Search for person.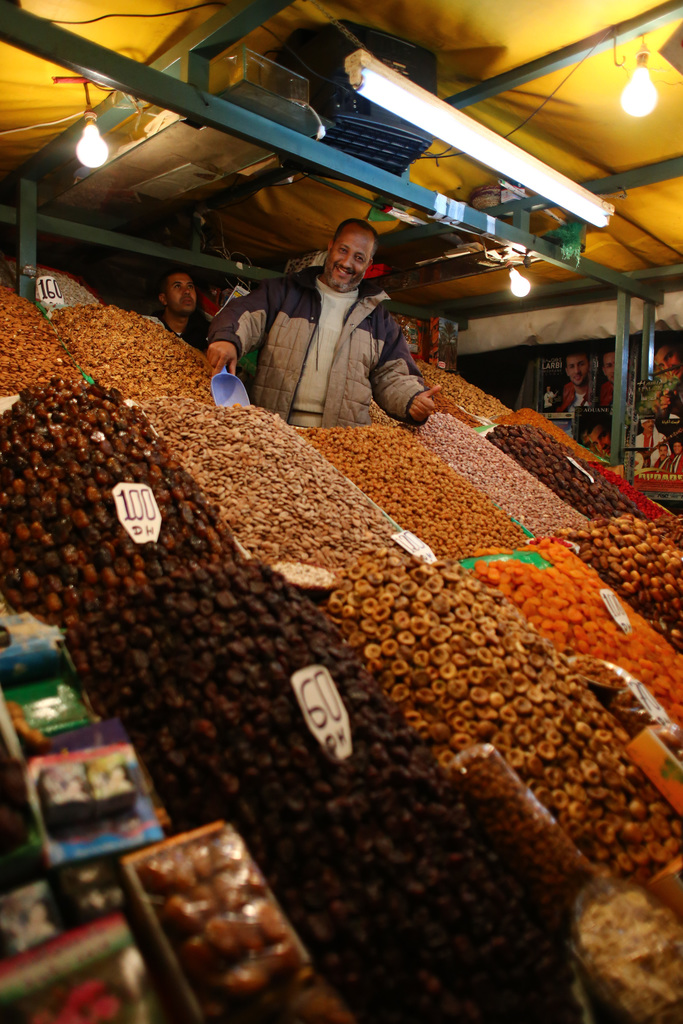
Found at detection(651, 443, 666, 473).
